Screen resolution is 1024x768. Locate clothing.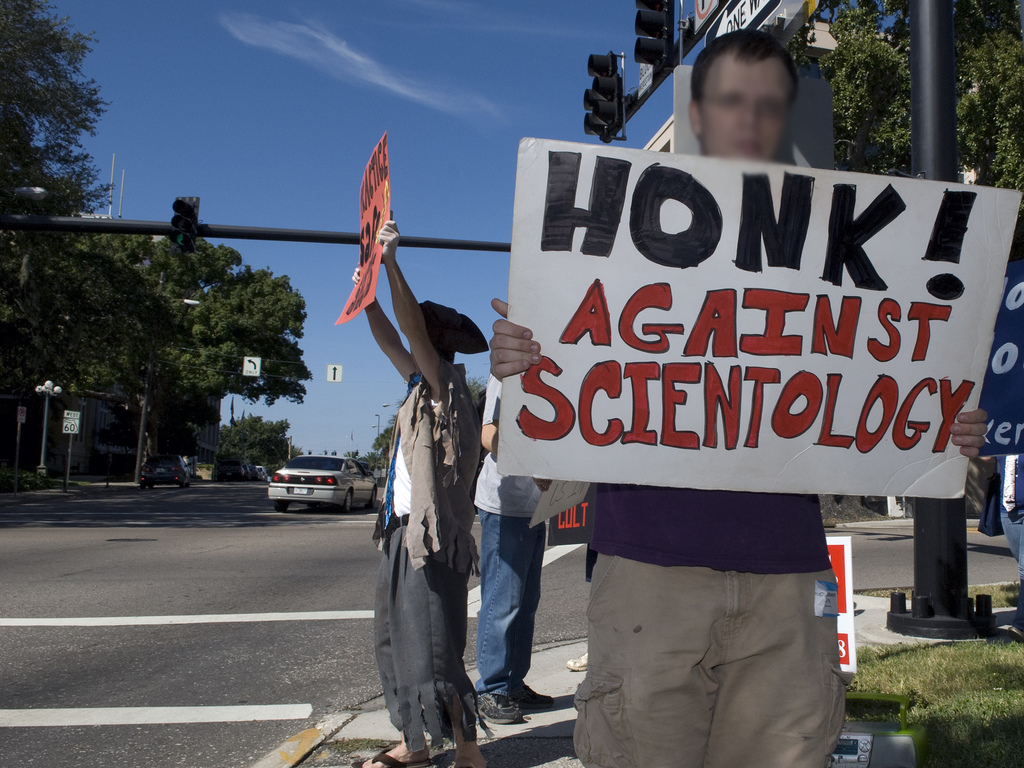
x1=972 y1=448 x2=1023 y2=577.
